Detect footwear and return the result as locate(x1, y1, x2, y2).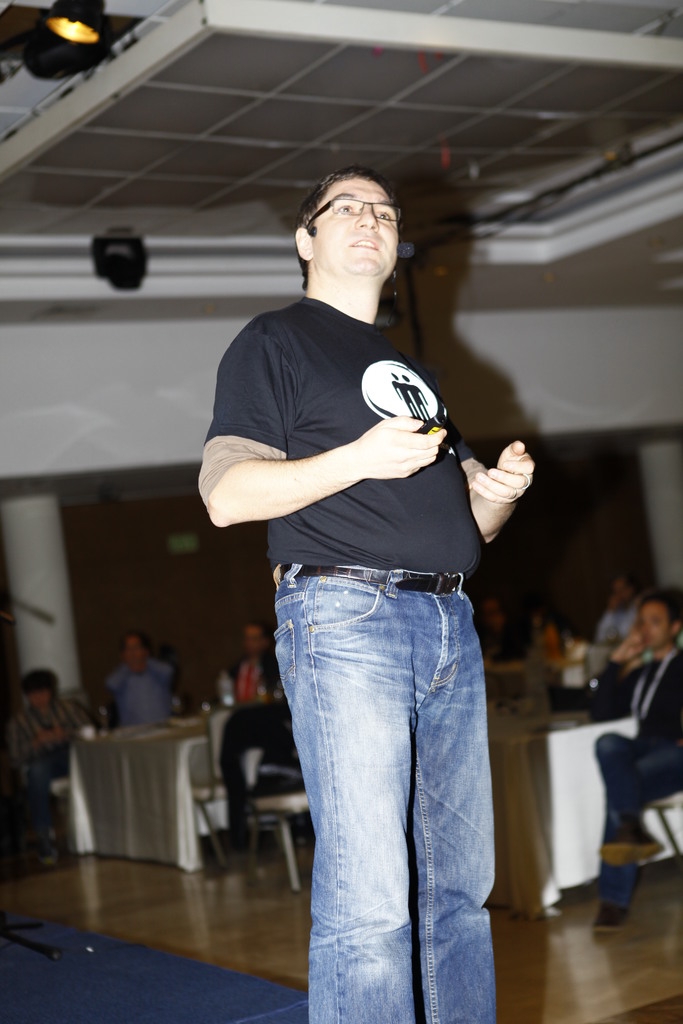
locate(591, 902, 628, 934).
